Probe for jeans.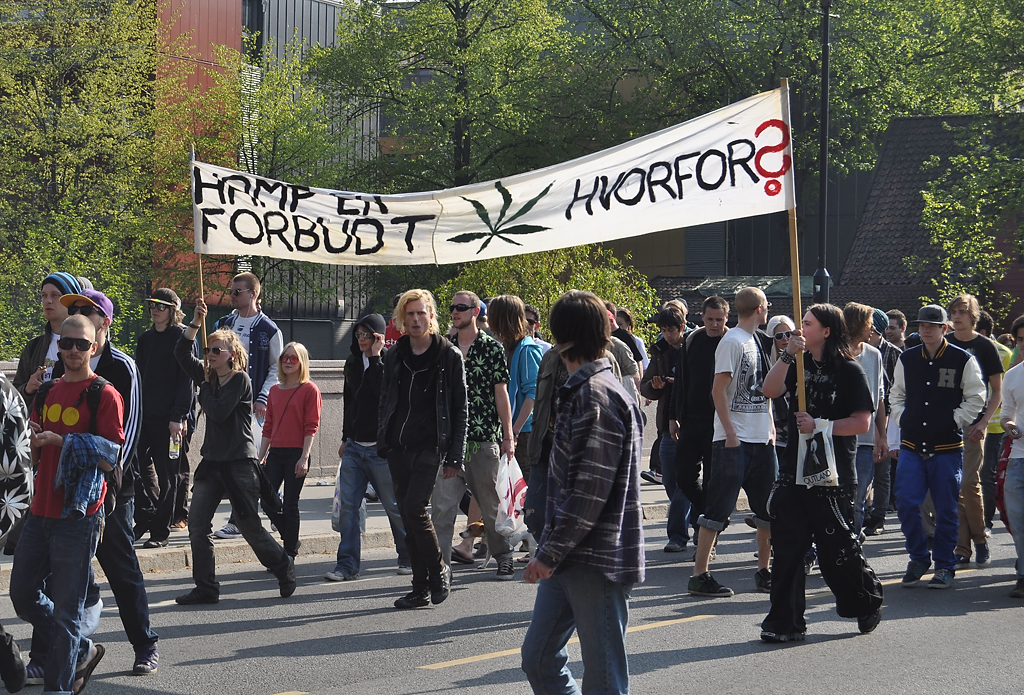
Probe result: rect(982, 433, 994, 531).
